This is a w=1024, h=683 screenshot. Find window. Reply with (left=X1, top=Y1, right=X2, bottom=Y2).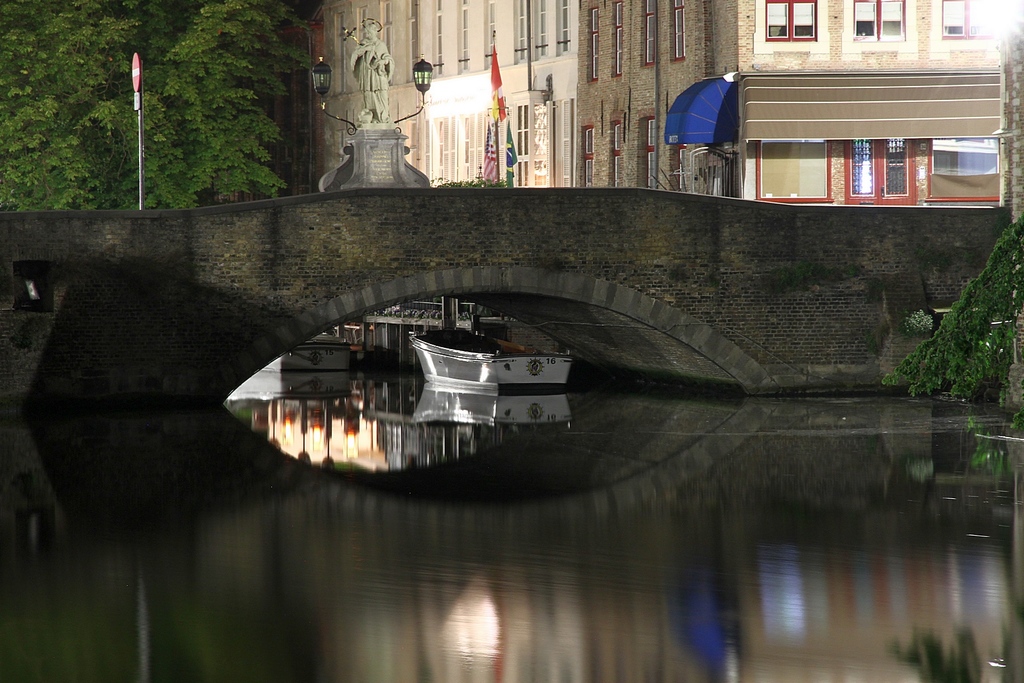
(left=673, top=0, right=682, bottom=63).
